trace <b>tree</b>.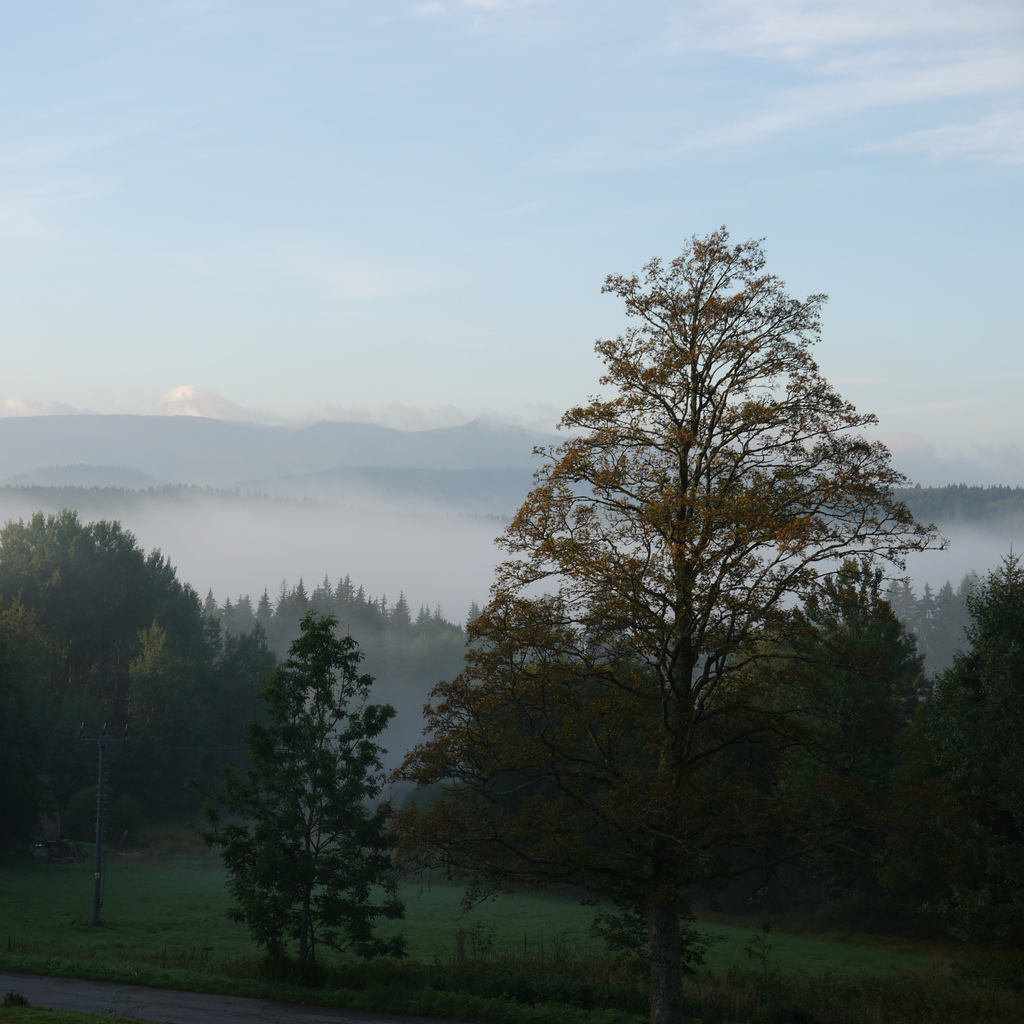
Traced to [left=442, top=225, right=936, bottom=1023].
